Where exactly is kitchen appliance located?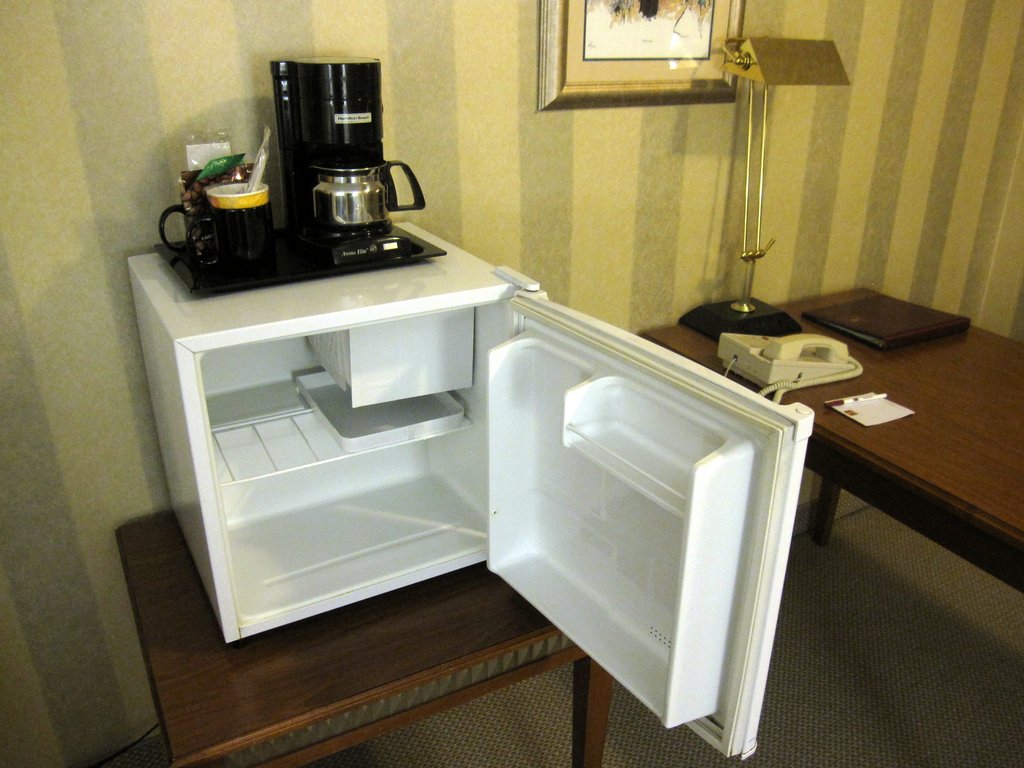
Its bounding box is (left=196, top=52, right=732, bottom=708).
